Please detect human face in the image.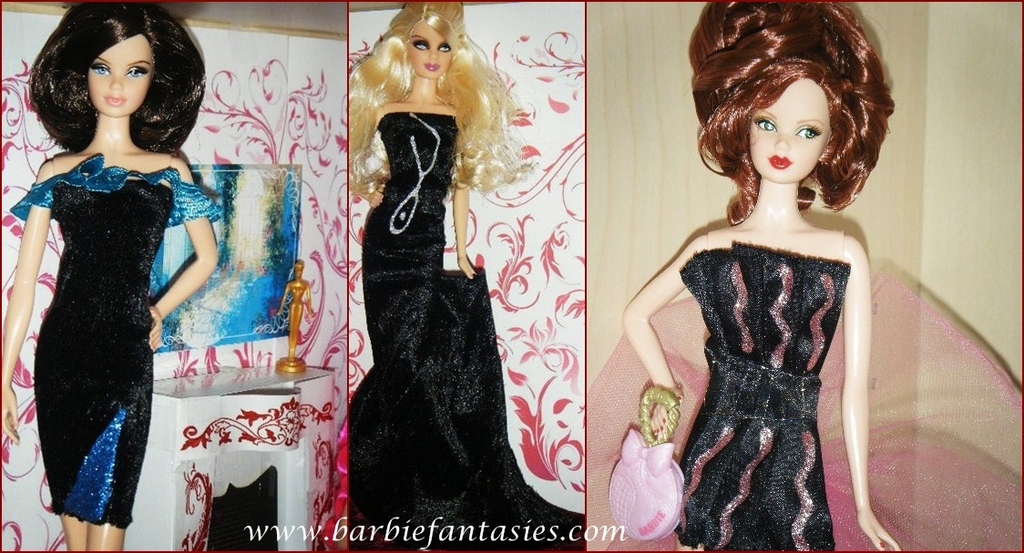
409/25/453/77.
